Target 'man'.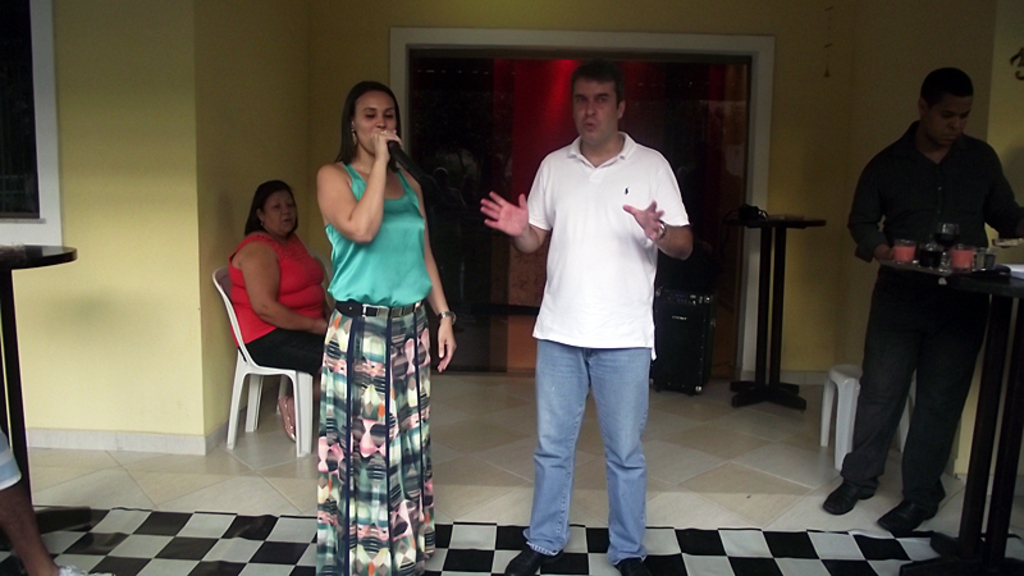
Target region: l=500, t=68, r=692, b=548.
